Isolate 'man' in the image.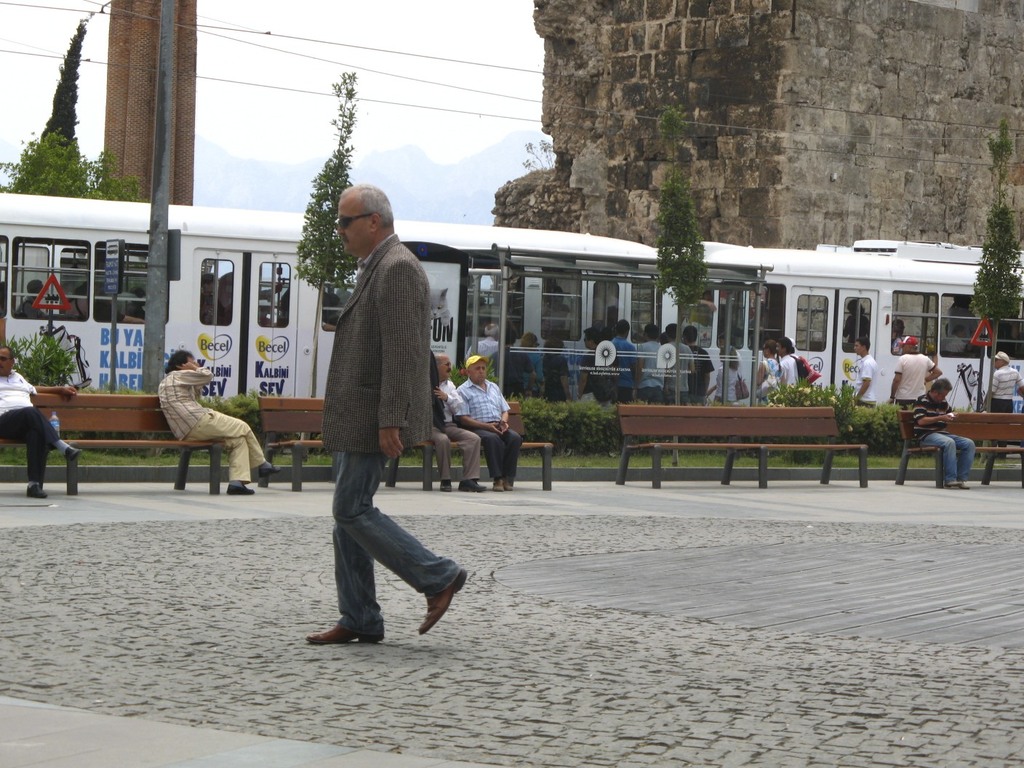
Isolated region: 638 325 671 400.
